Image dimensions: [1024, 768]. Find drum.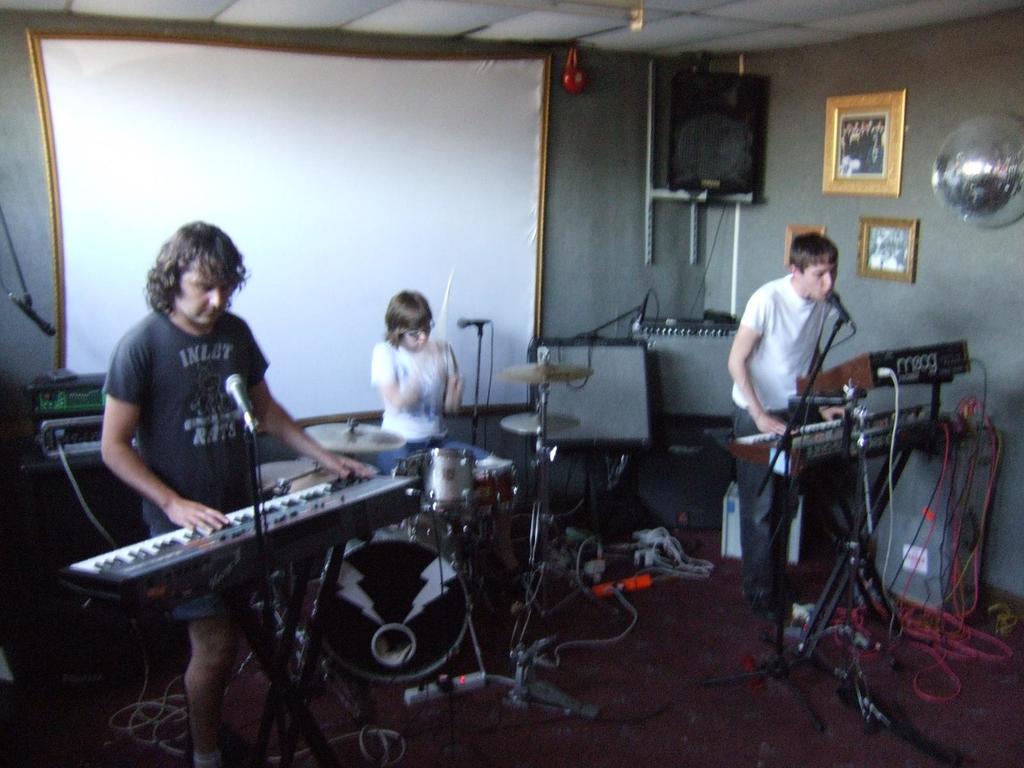
(x1=475, y1=454, x2=527, y2=512).
